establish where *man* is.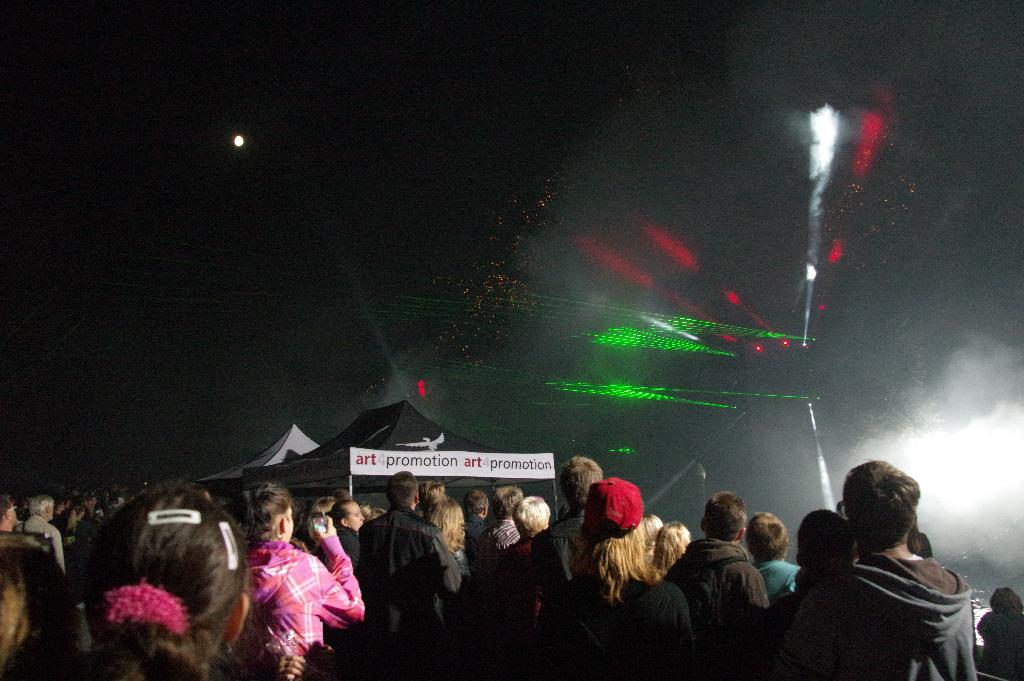
Established at box=[659, 491, 772, 680].
